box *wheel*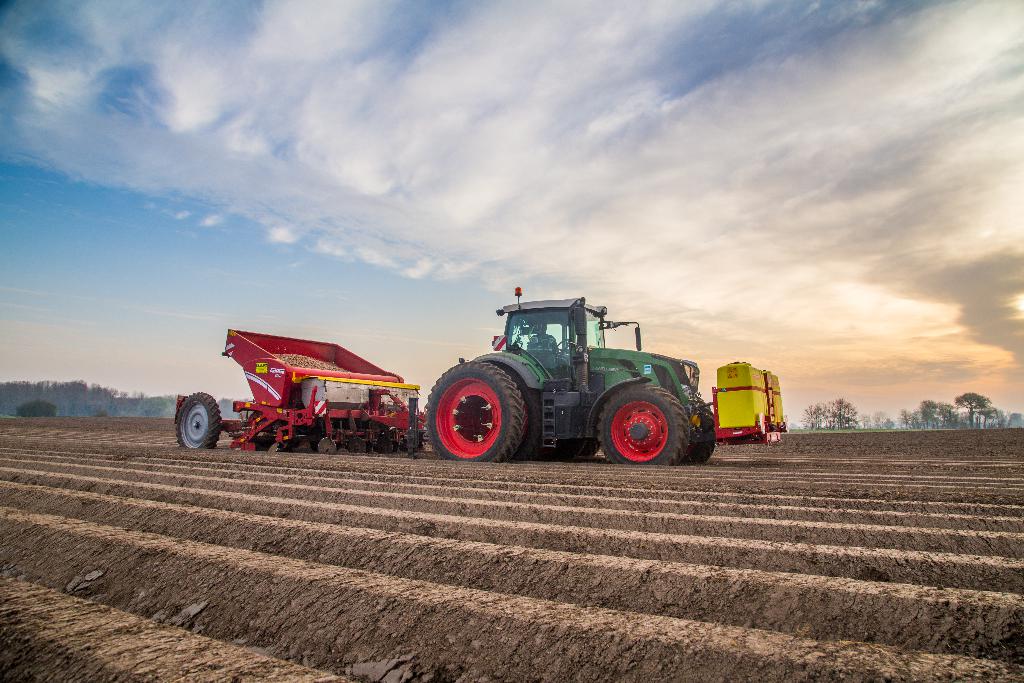
{"x1": 400, "y1": 410, "x2": 426, "y2": 454}
